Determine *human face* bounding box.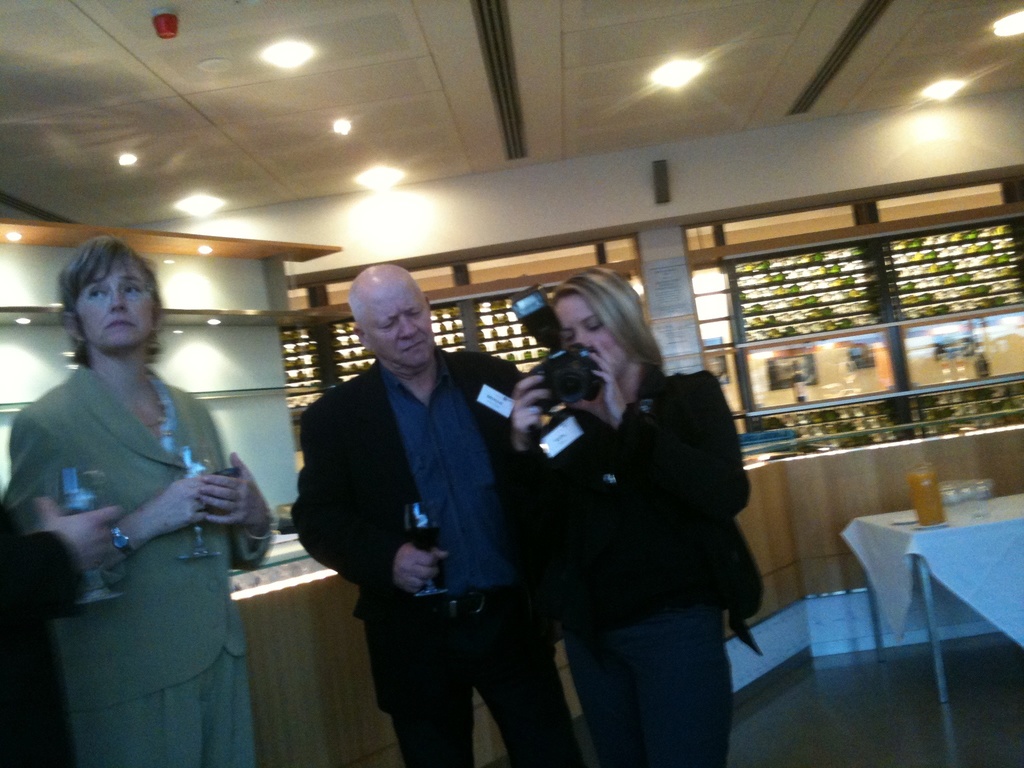
Determined: detection(81, 257, 155, 351).
